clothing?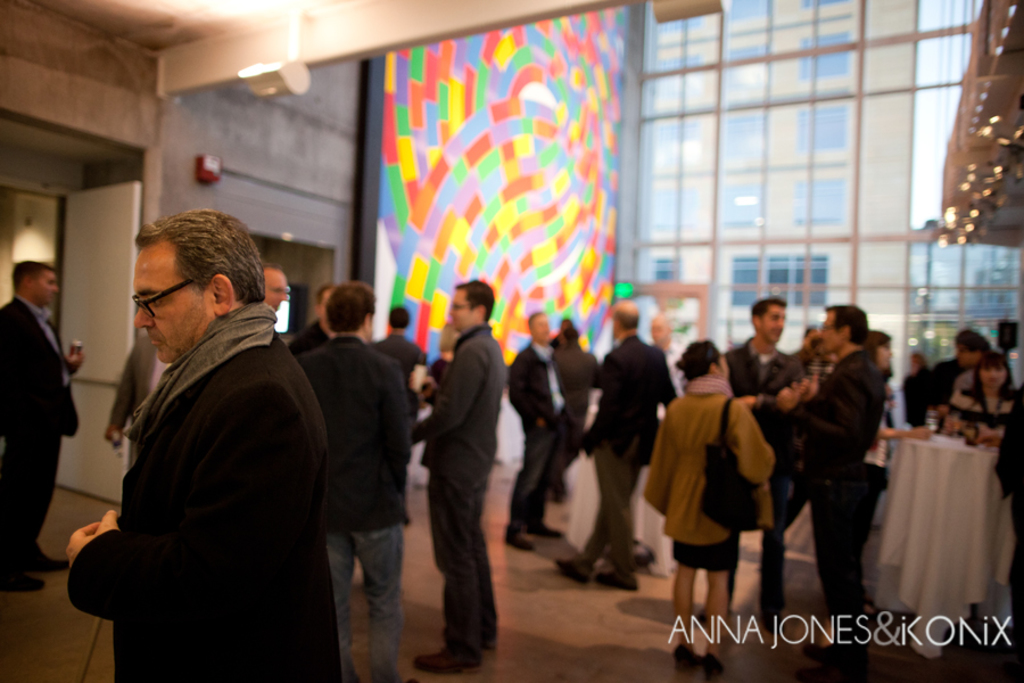
[295,335,408,682]
